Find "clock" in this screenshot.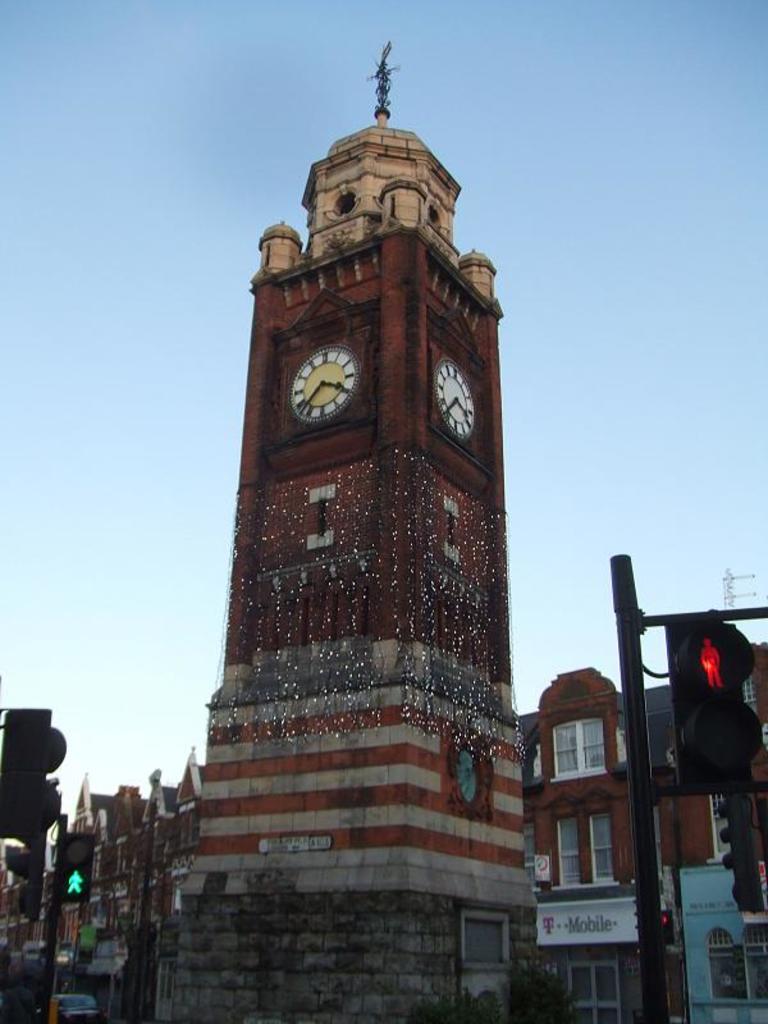
The bounding box for "clock" is 433:352:477:436.
